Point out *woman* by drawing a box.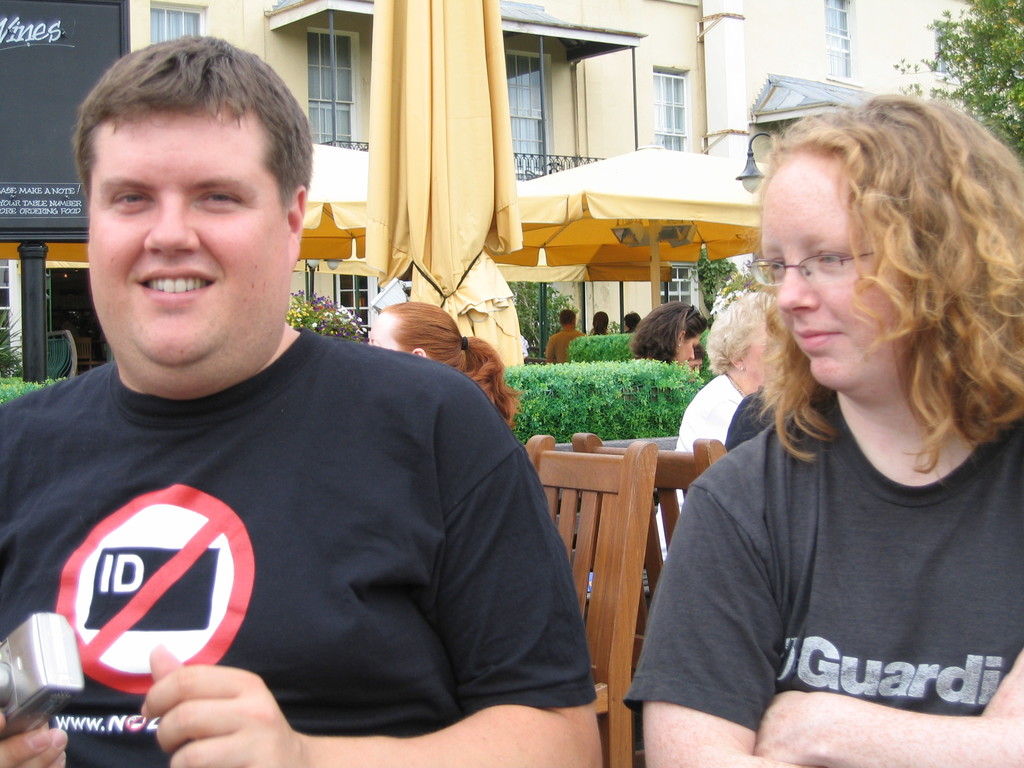
left=628, top=86, right=1023, bottom=767.
